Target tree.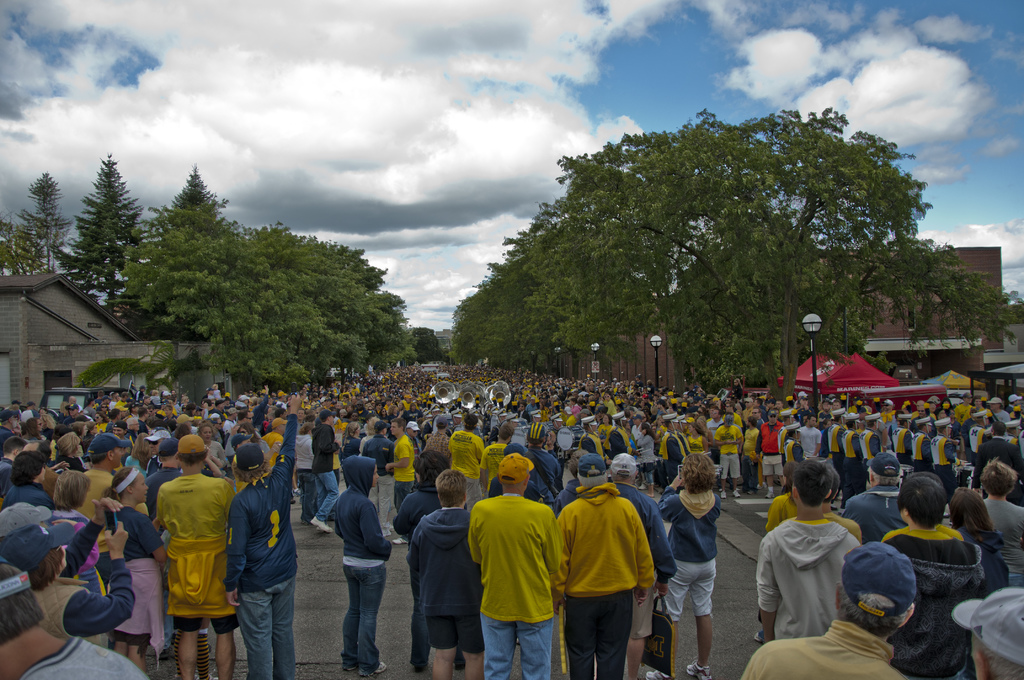
Target region: bbox=[0, 216, 35, 274].
